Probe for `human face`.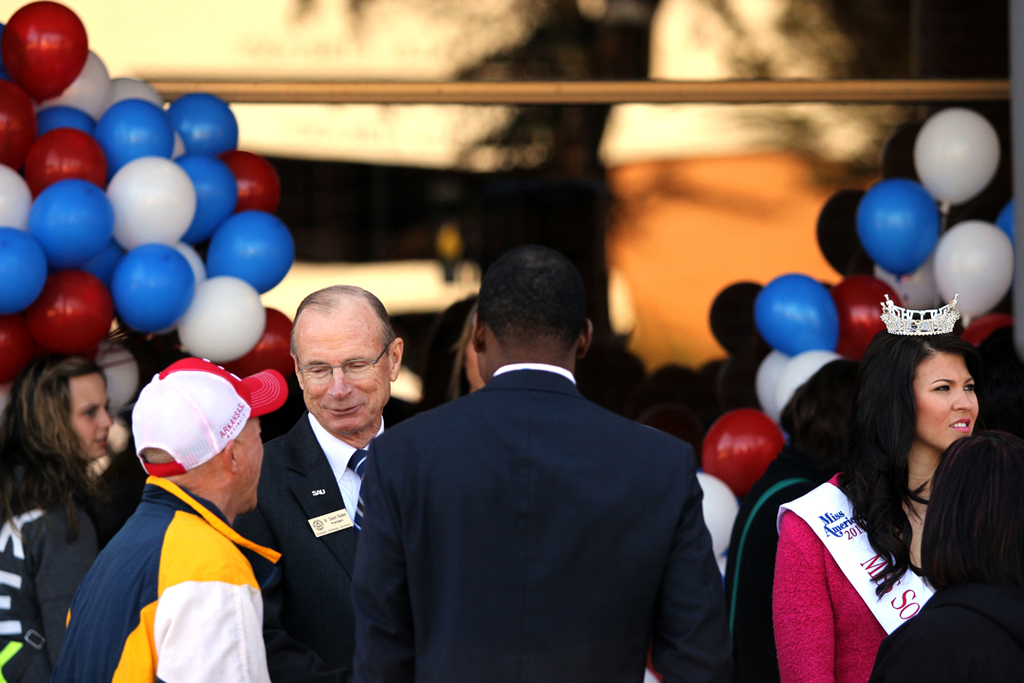
Probe result: [x1=229, y1=420, x2=267, y2=512].
